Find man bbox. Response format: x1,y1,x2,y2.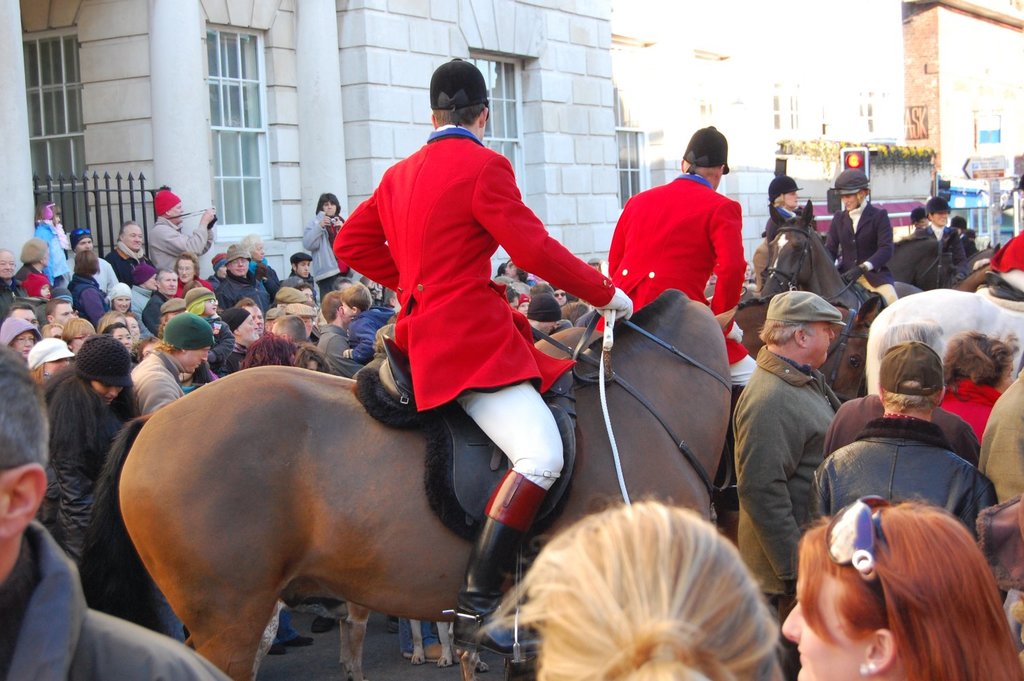
337,52,635,607.
